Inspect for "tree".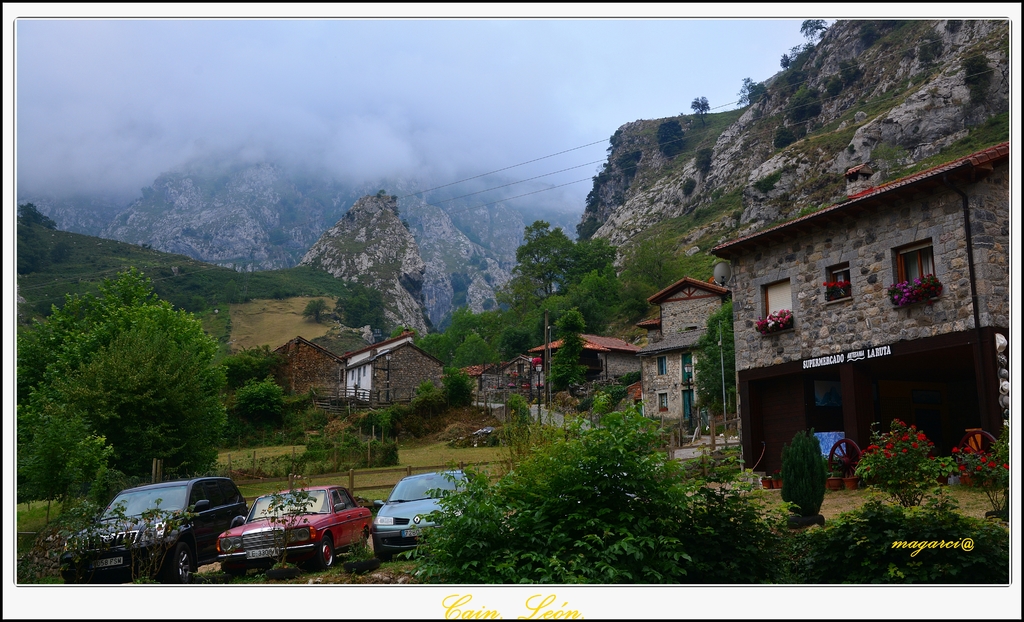
Inspection: box(740, 76, 775, 106).
